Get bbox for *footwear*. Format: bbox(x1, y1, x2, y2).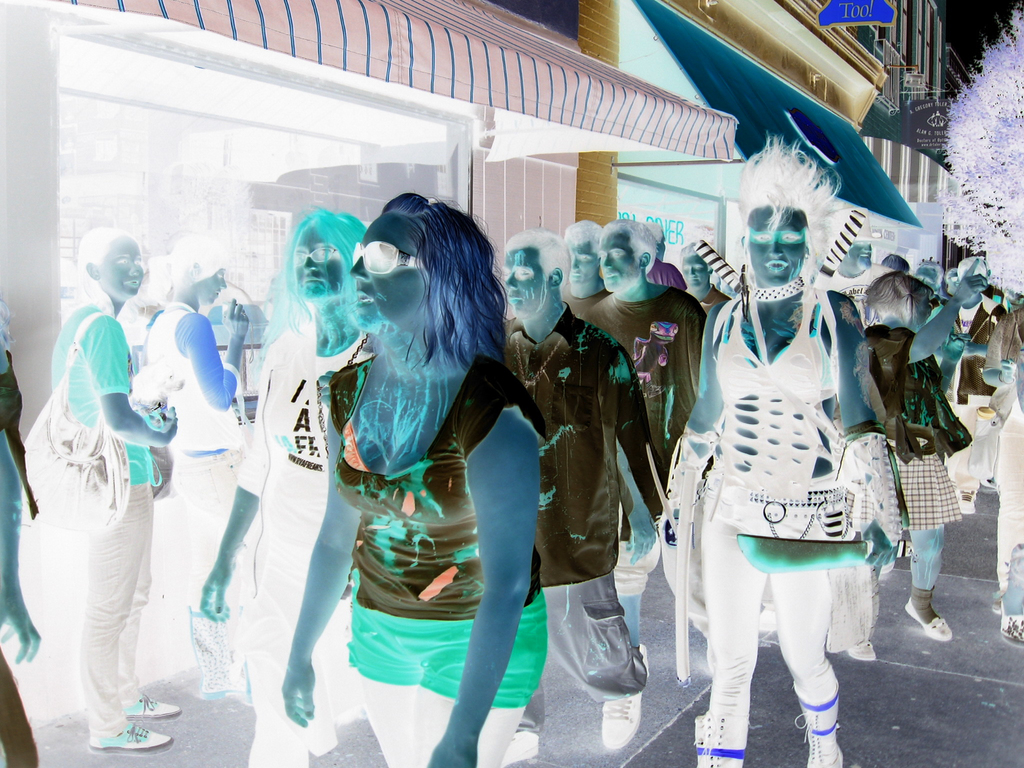
bbox(506, 722, 546, 764).
